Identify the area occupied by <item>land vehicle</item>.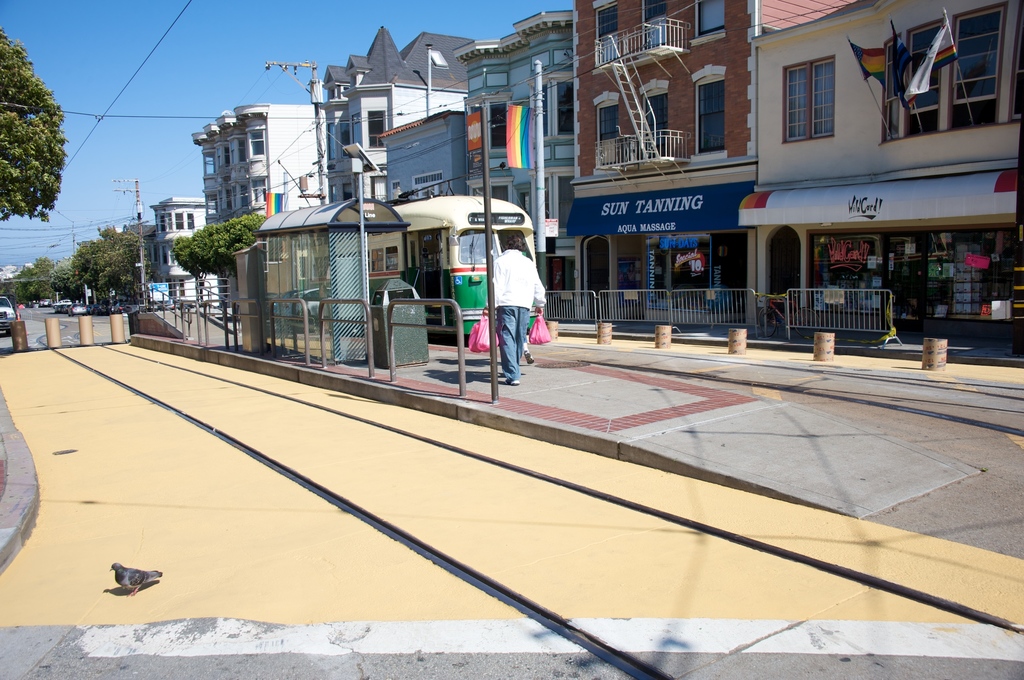
Area: [67,301,88,319].
